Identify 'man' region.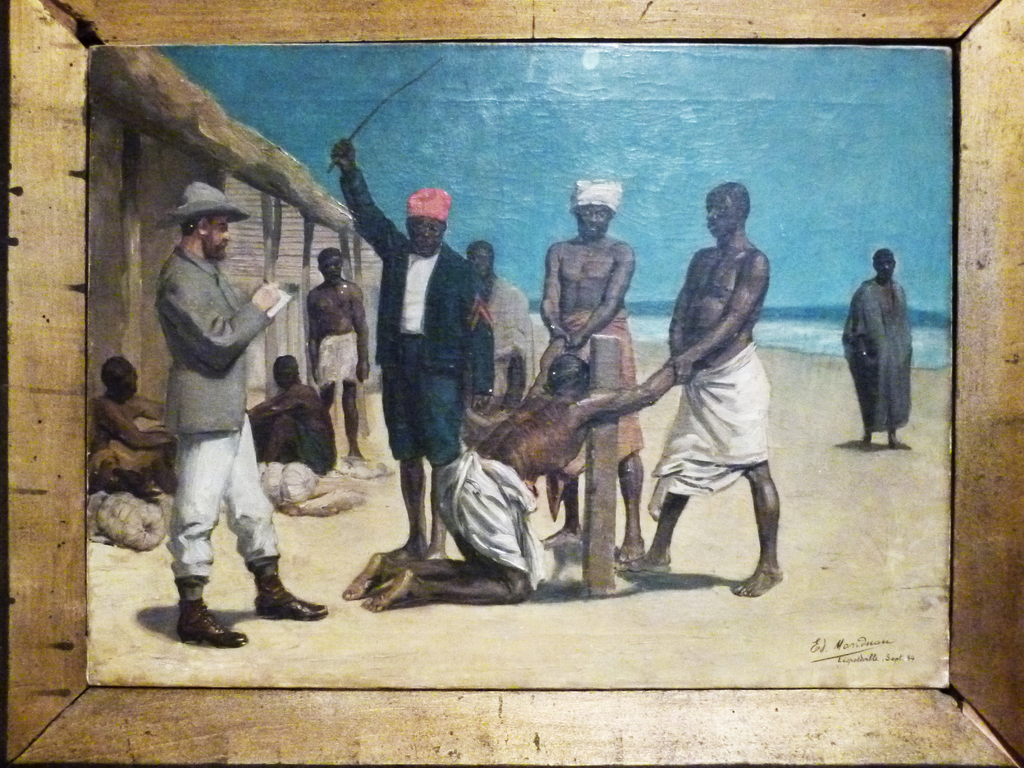
Region: Rect(248, 353, 339, 475).
